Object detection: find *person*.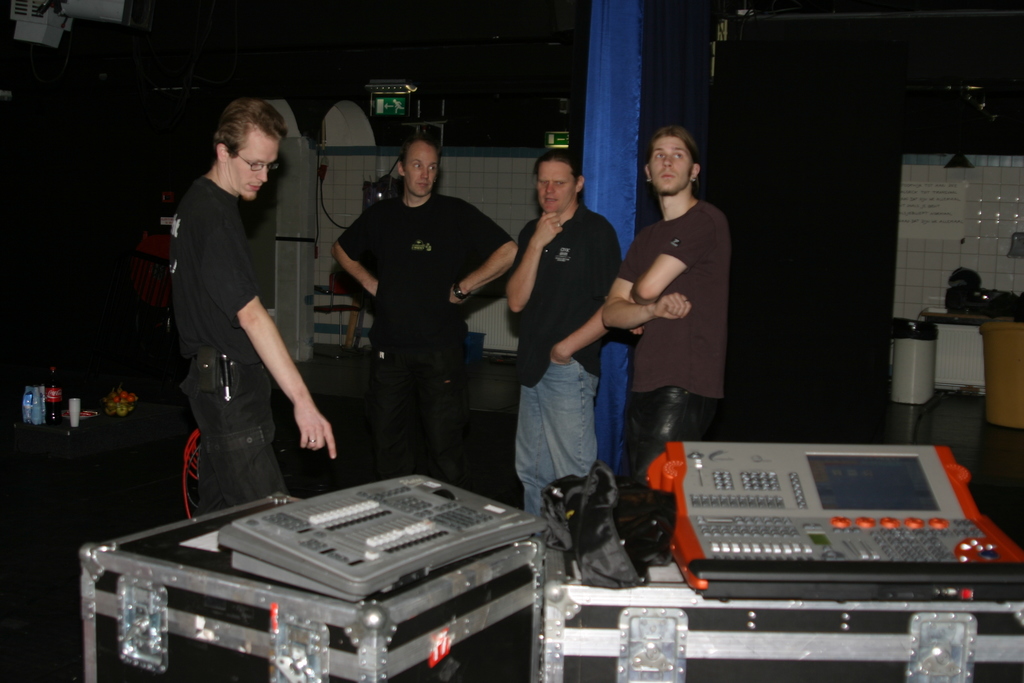
bbox(596, 119, 727, 555).
